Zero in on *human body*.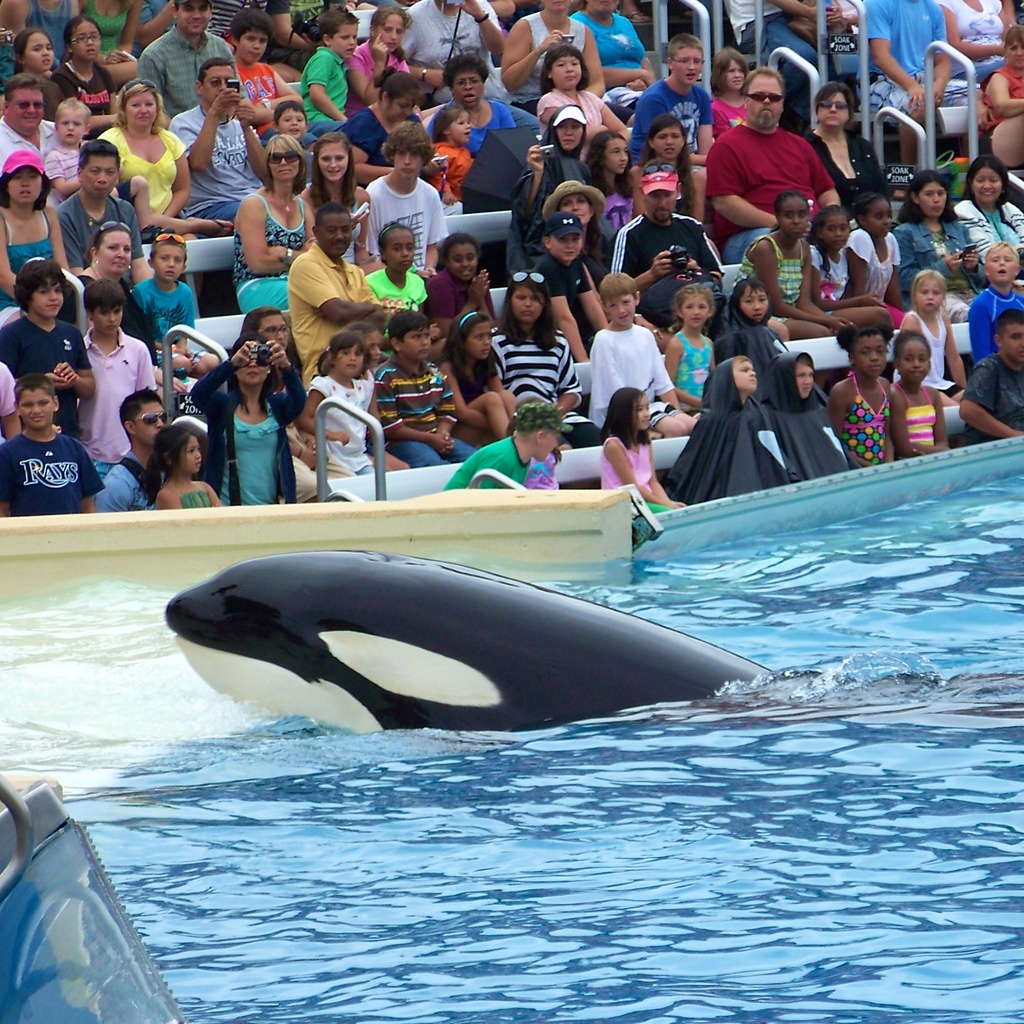
Zeroed in: x1=735 y1=185 x2=847 y2=337.
